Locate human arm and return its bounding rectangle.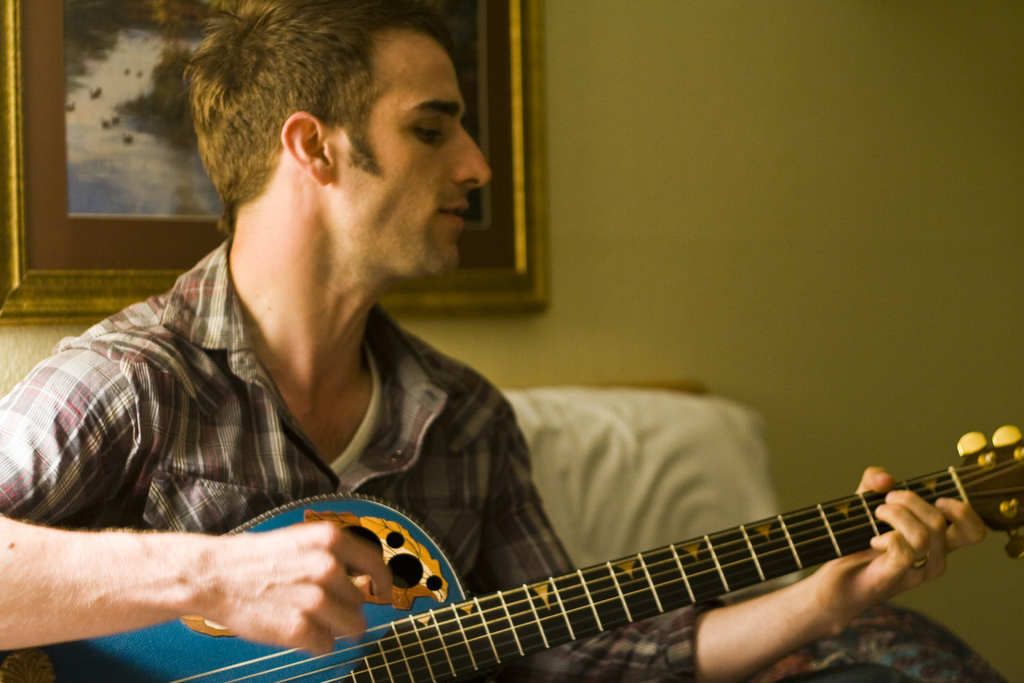
l=476, t=355, r=992, b=682.
